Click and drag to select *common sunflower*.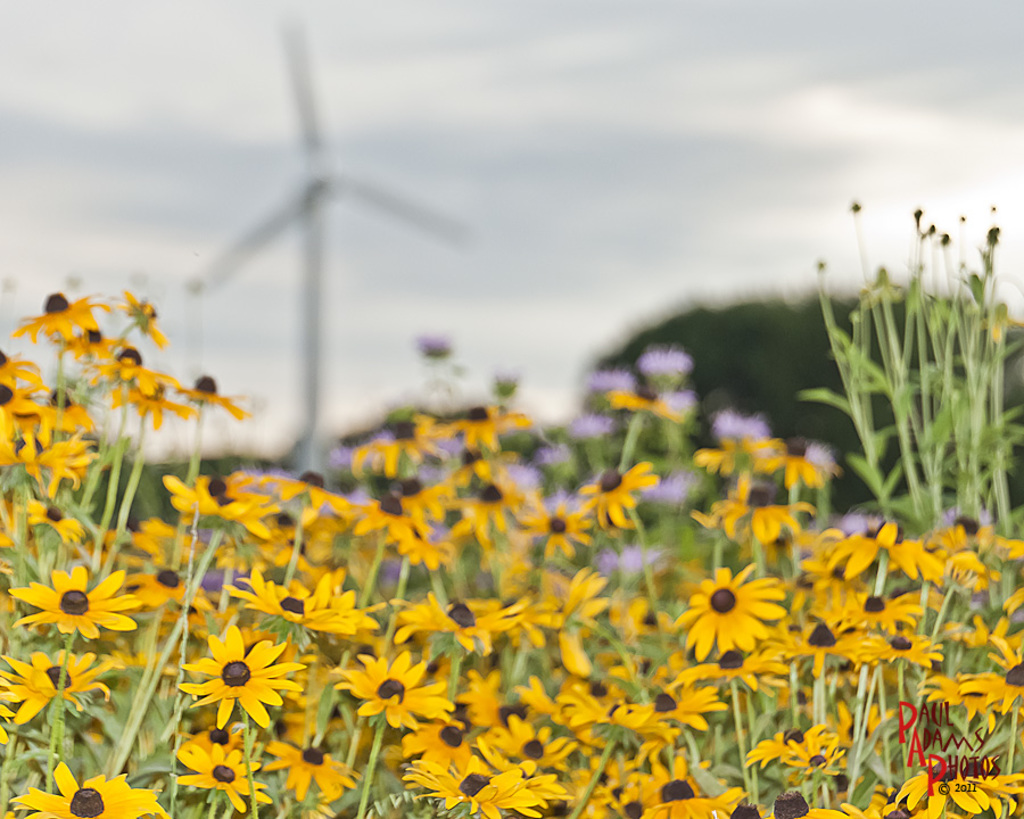
Selection: (448,397,532,444).
